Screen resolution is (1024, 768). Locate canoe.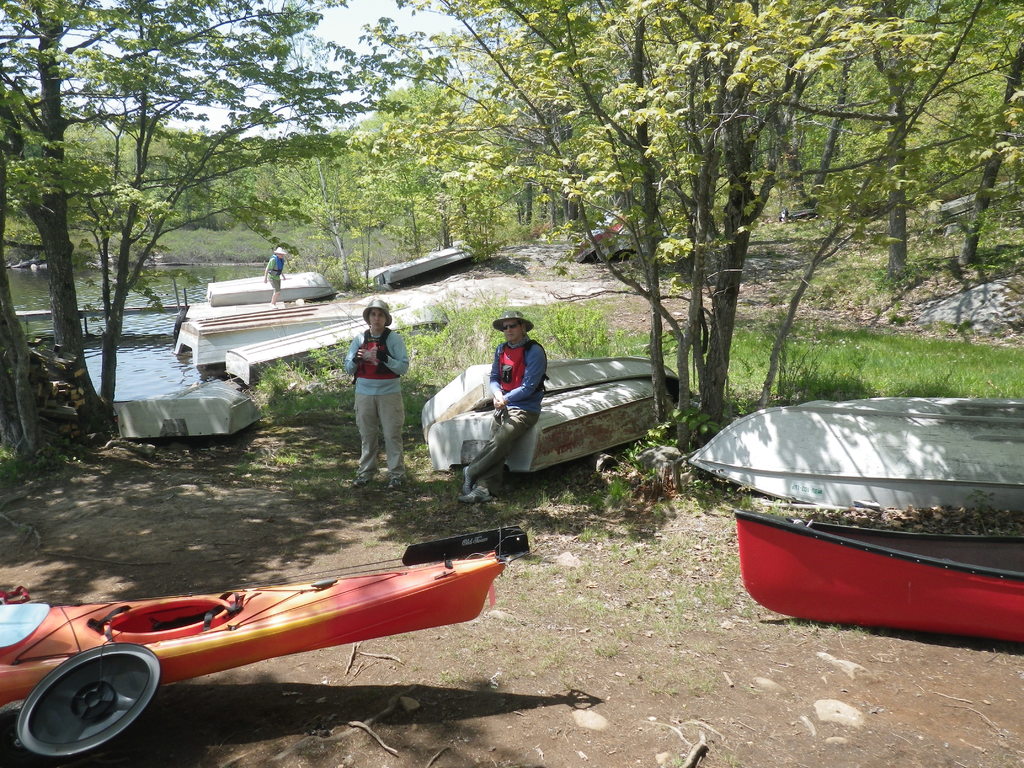
<box>570,211,623,263</box>.
